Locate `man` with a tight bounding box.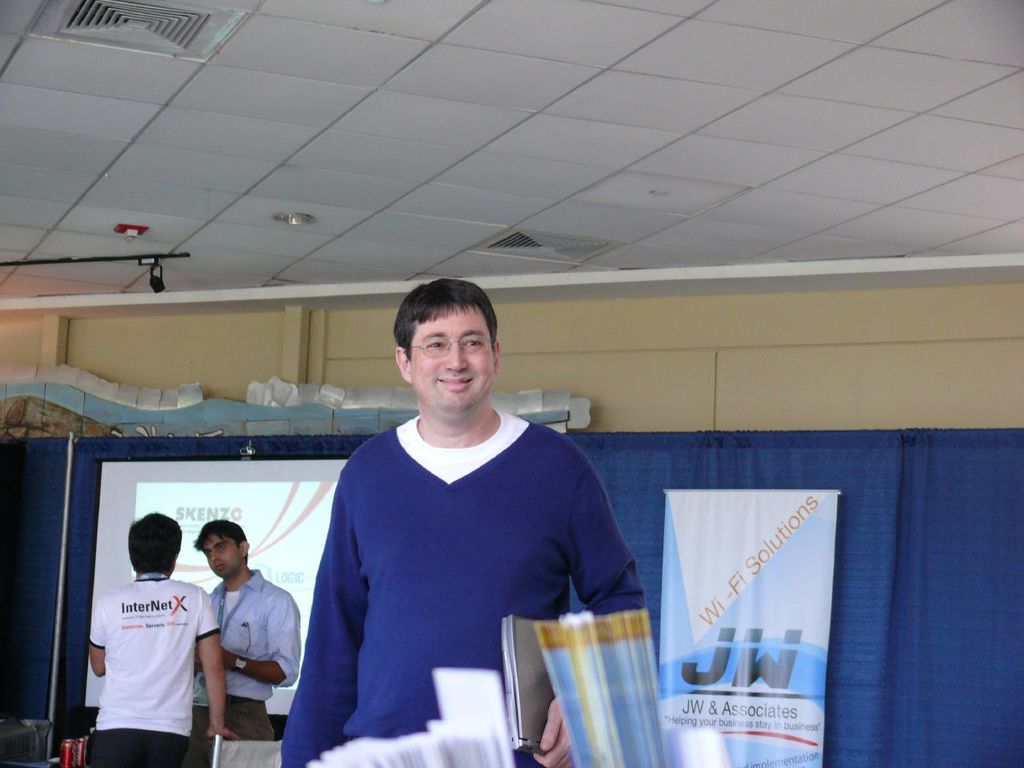
bbox=(279, 270, 651, 767).
